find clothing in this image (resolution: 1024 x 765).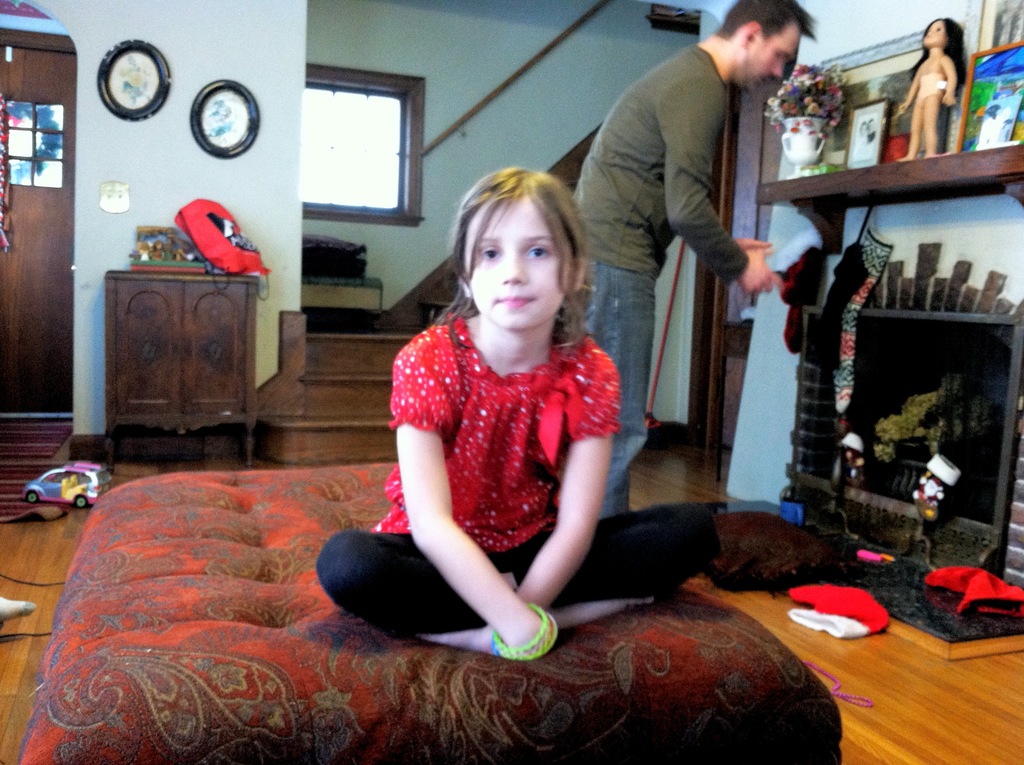
select_region(854, 138, 865, 154).
